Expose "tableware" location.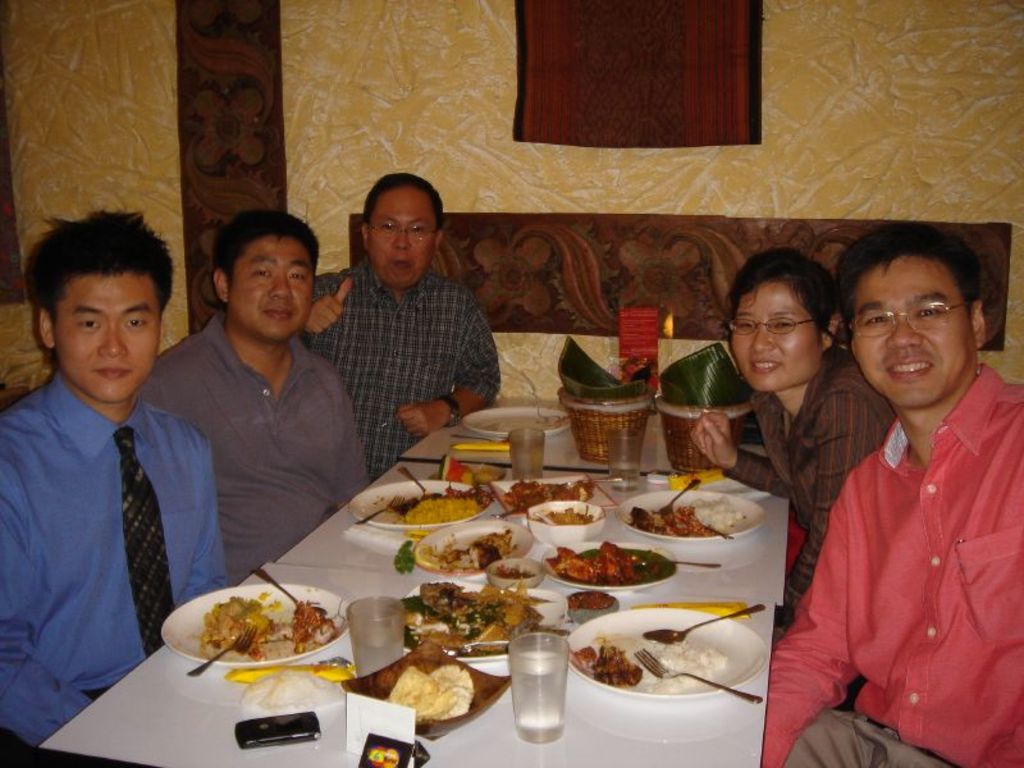
Exposed at rect(636, 602, 765, 640).
